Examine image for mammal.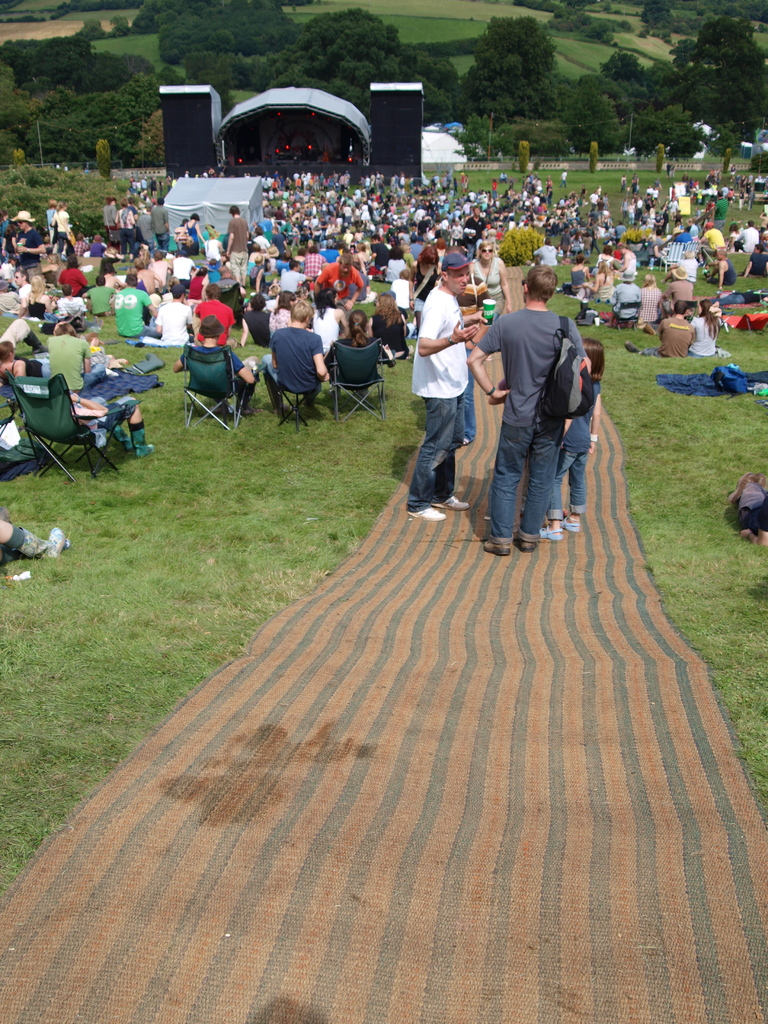
Examination result: [left=334, top=312, right=383, bottom=403].
